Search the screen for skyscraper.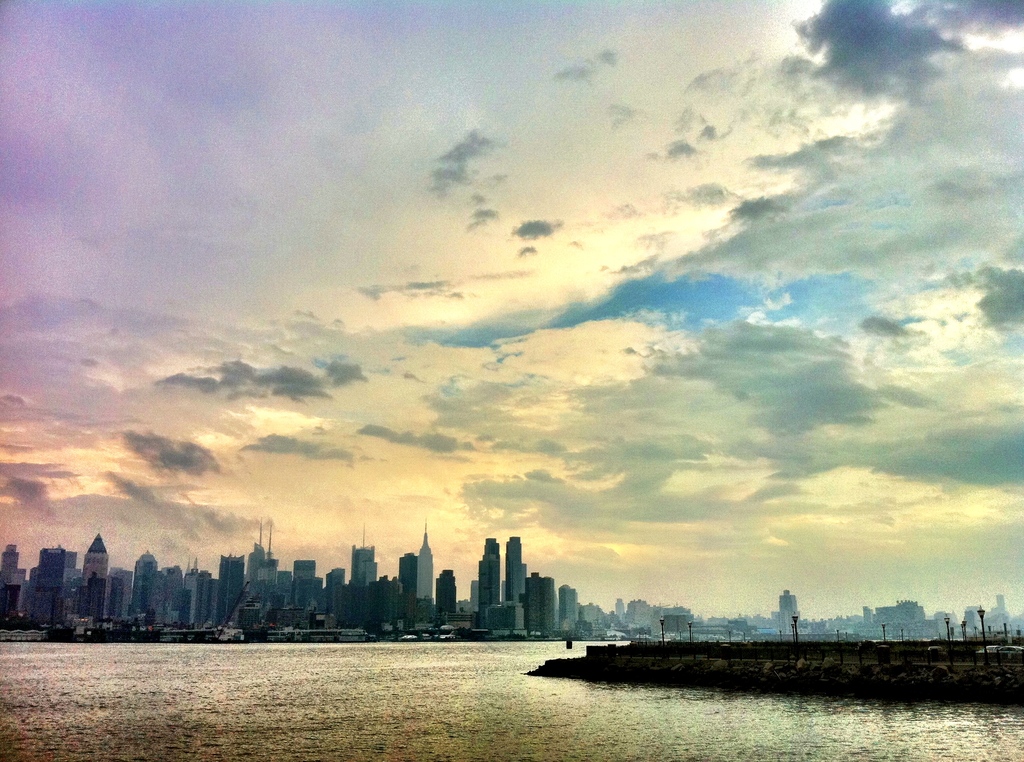
Found at l=175, t=569, r=202, b=635.
